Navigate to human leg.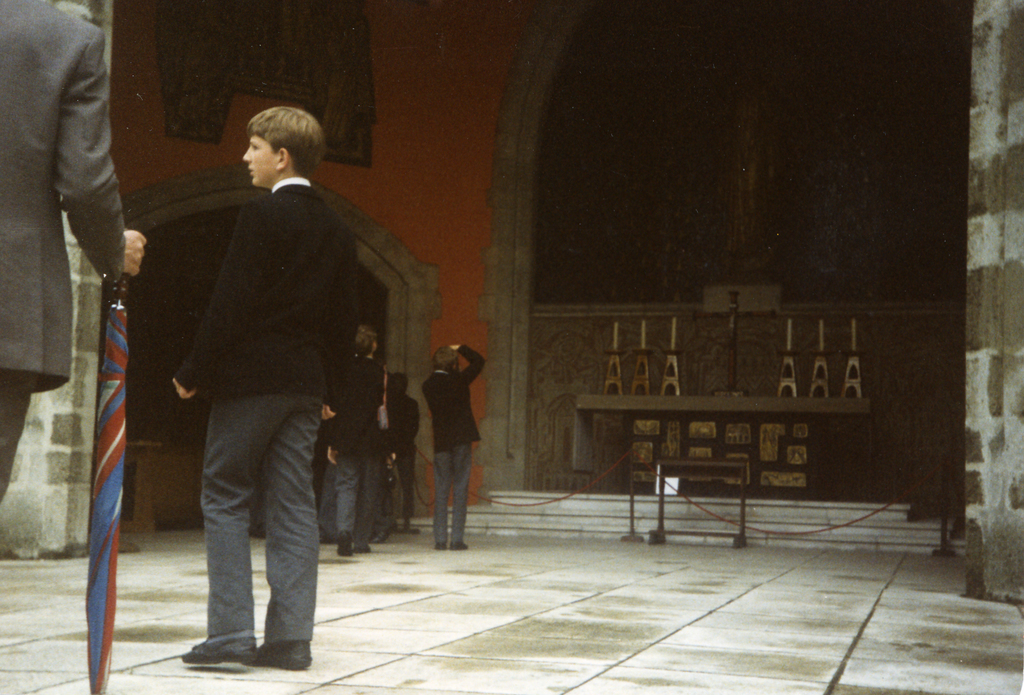
Navigation target: region(336, 463, 376, 558).
